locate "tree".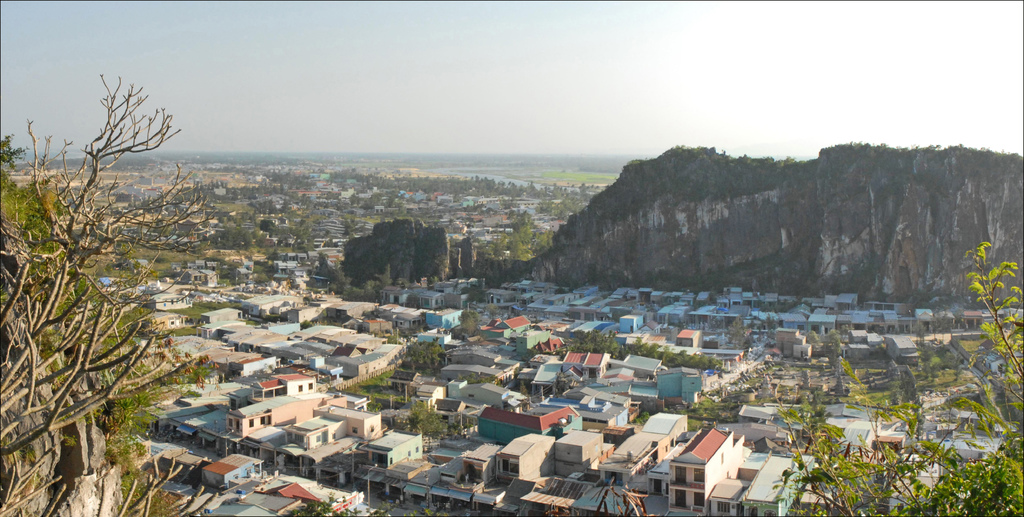
Bounding box: bbox(762, 240, 1023, 516).
